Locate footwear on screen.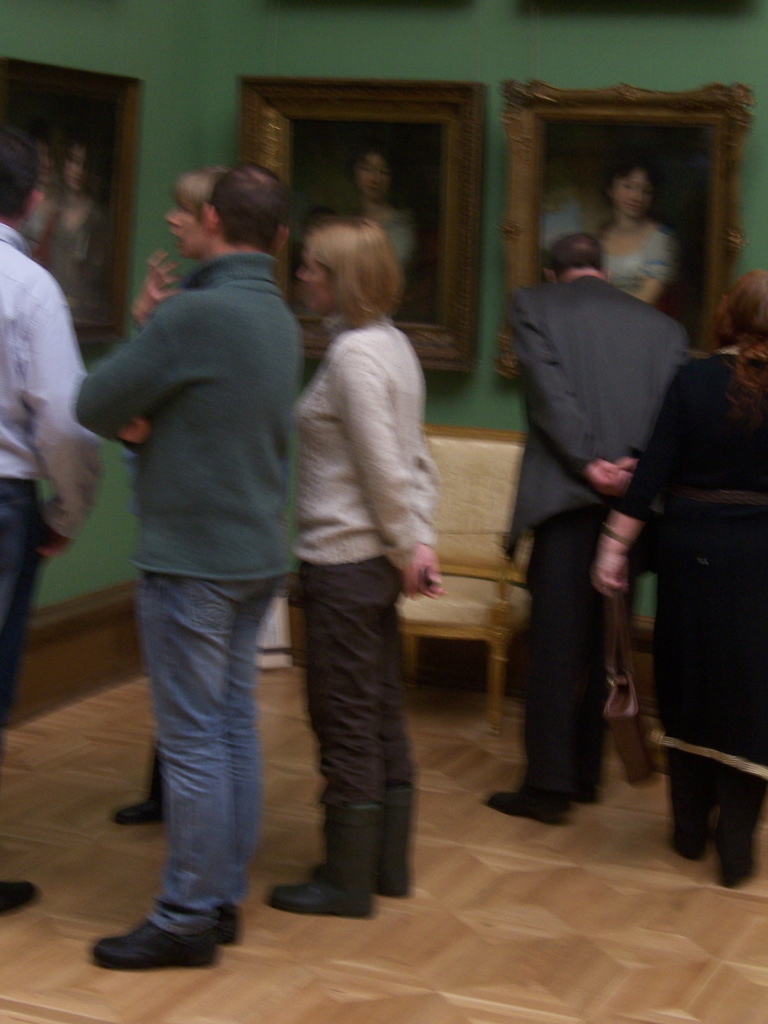
On screen at (264,870,372,924).
